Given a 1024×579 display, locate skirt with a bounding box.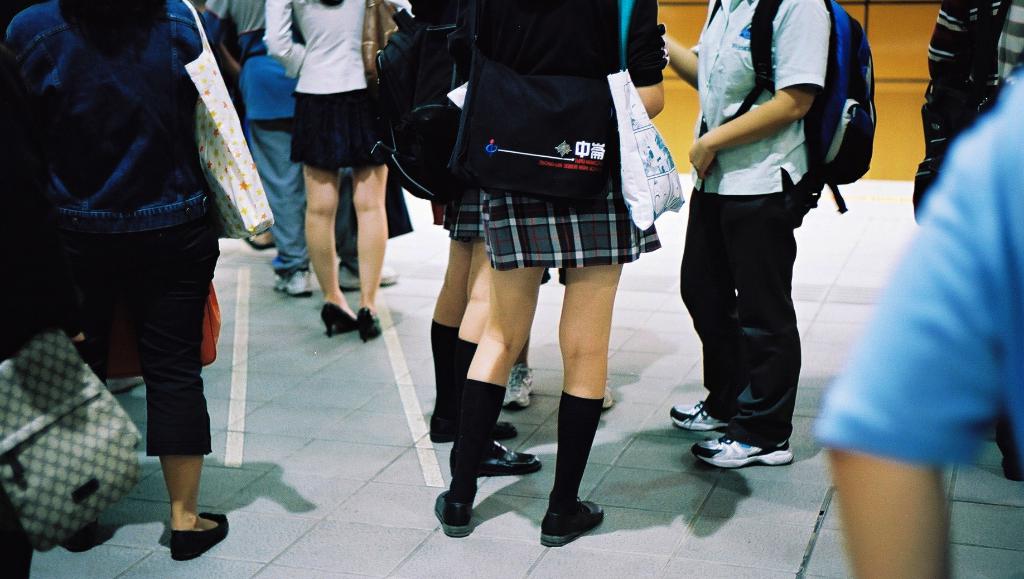
Located: pyautogui.locateOnScreen(442, 184, 488, 240).
